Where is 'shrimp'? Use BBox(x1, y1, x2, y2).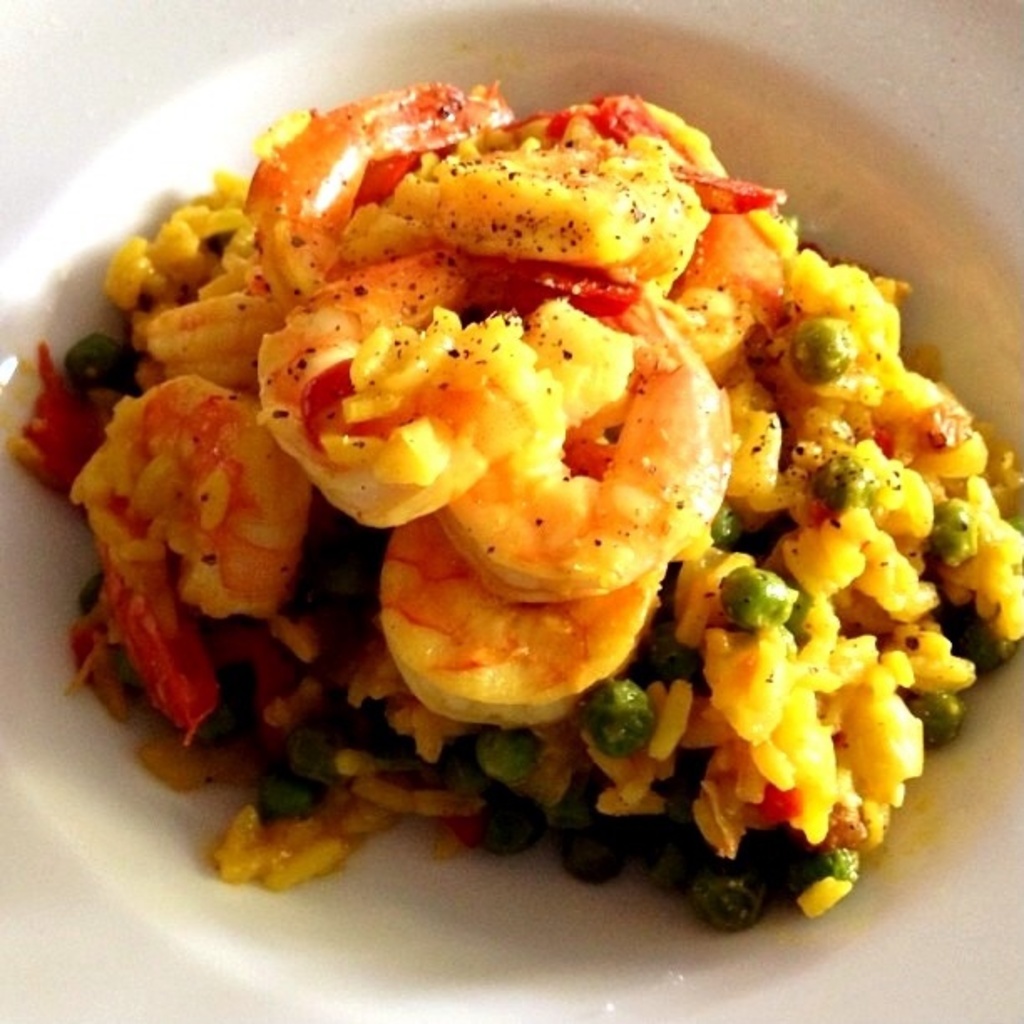
BBox(494, 89, 781, 212).
